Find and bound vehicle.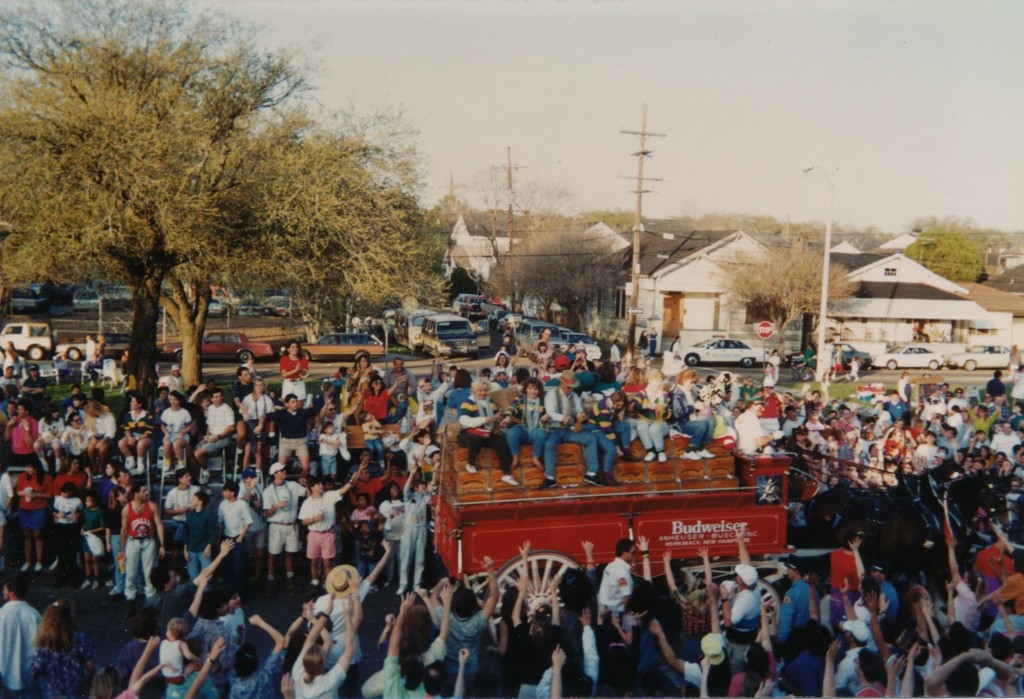
Bound: <box>159,331,273,363</box>.
